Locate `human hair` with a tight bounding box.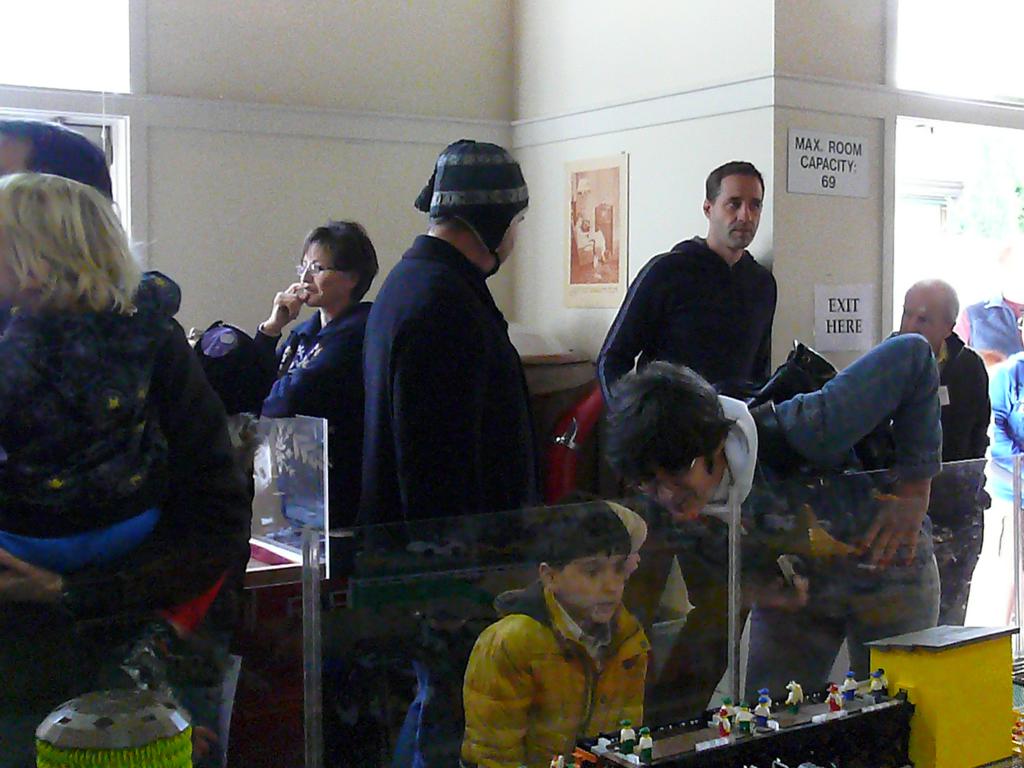
left=0, top=118, right=117, bottom=210.
